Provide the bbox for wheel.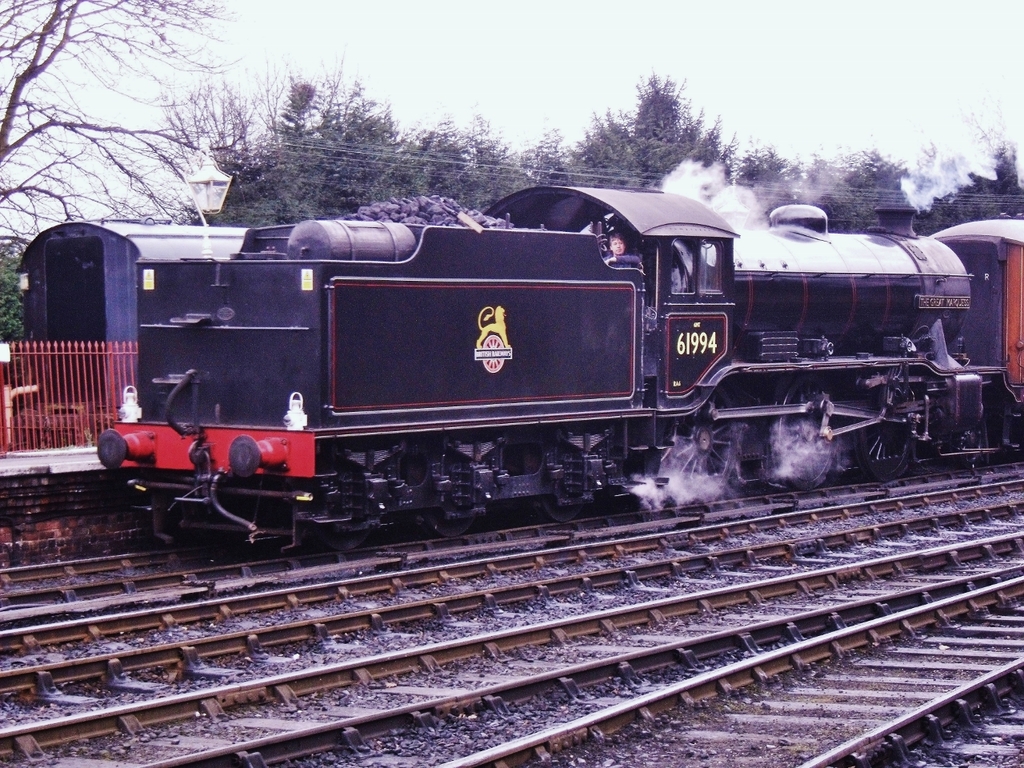
{"x1": 318, "y1": 458, "x2": 373, "y2": 548}.
